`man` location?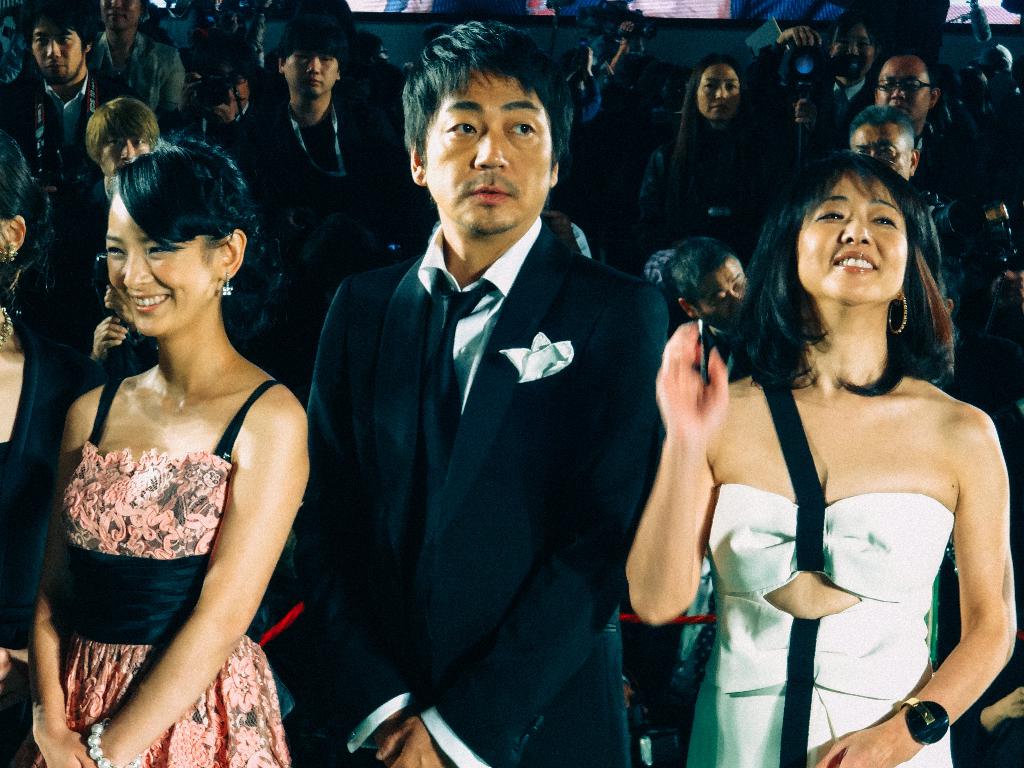
[x1=227, y1=24, x2=417, y2=293]
